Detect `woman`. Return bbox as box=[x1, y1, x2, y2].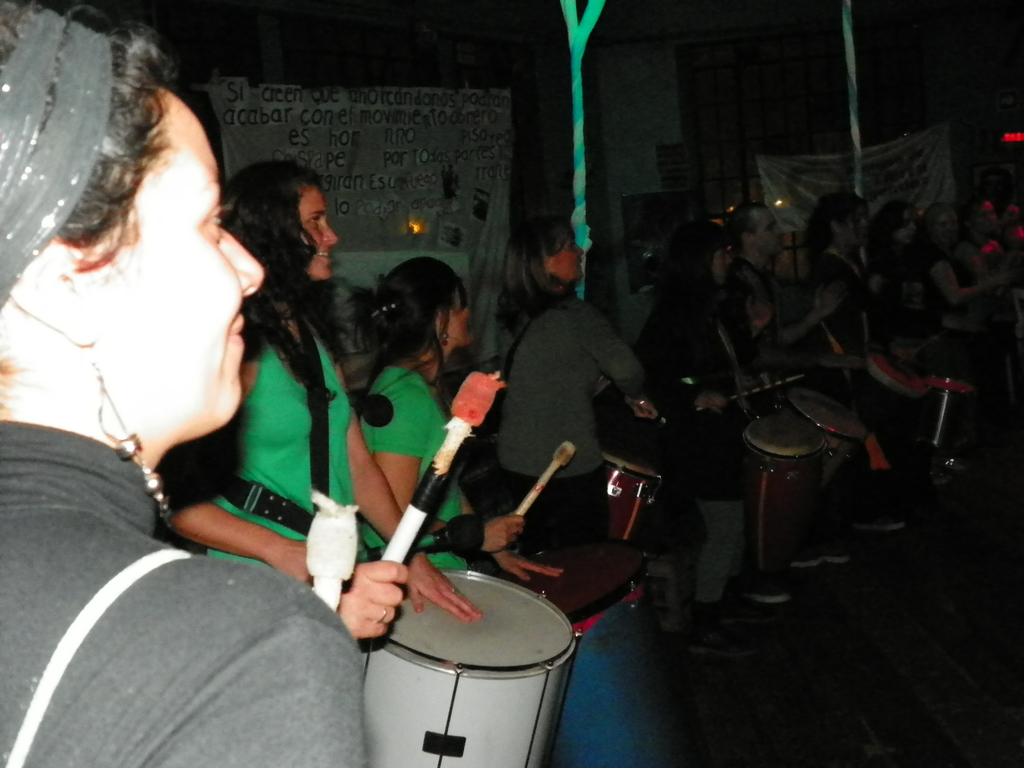
box=[858, 201, 938, 326].
